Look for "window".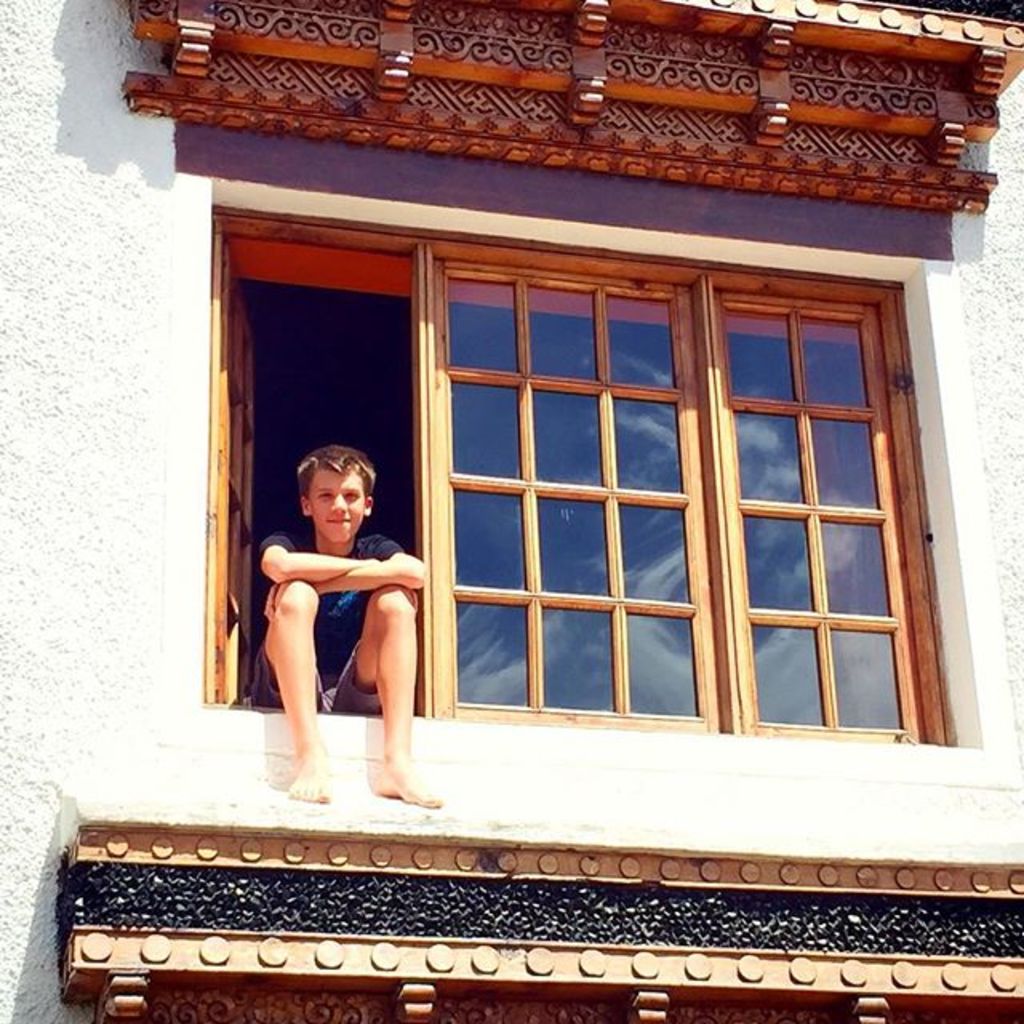
Found: x1=354, y1=187, x2=978, y2=771.
